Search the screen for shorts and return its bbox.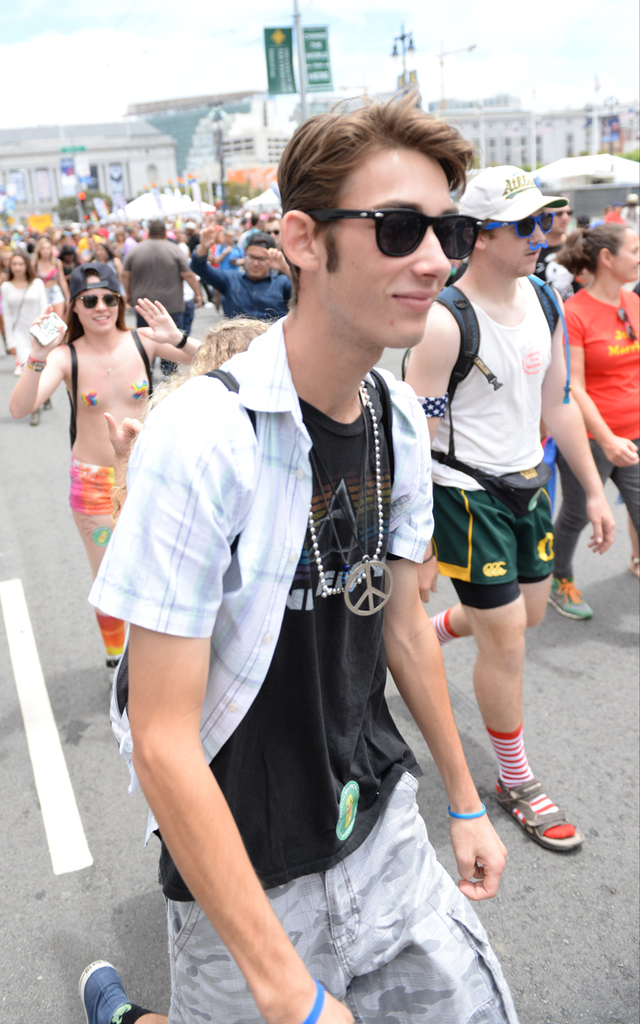
Found: rect(165, 771, 519, 1023).
